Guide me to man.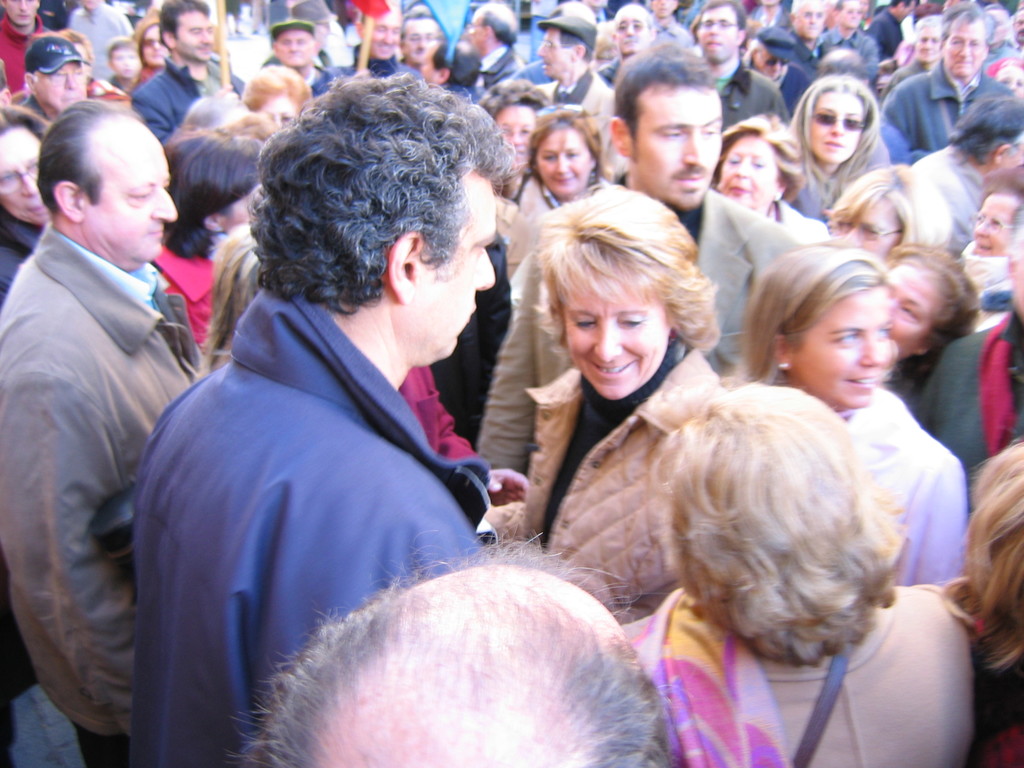
Guidance: select_region(647, 0, 696, 51).
